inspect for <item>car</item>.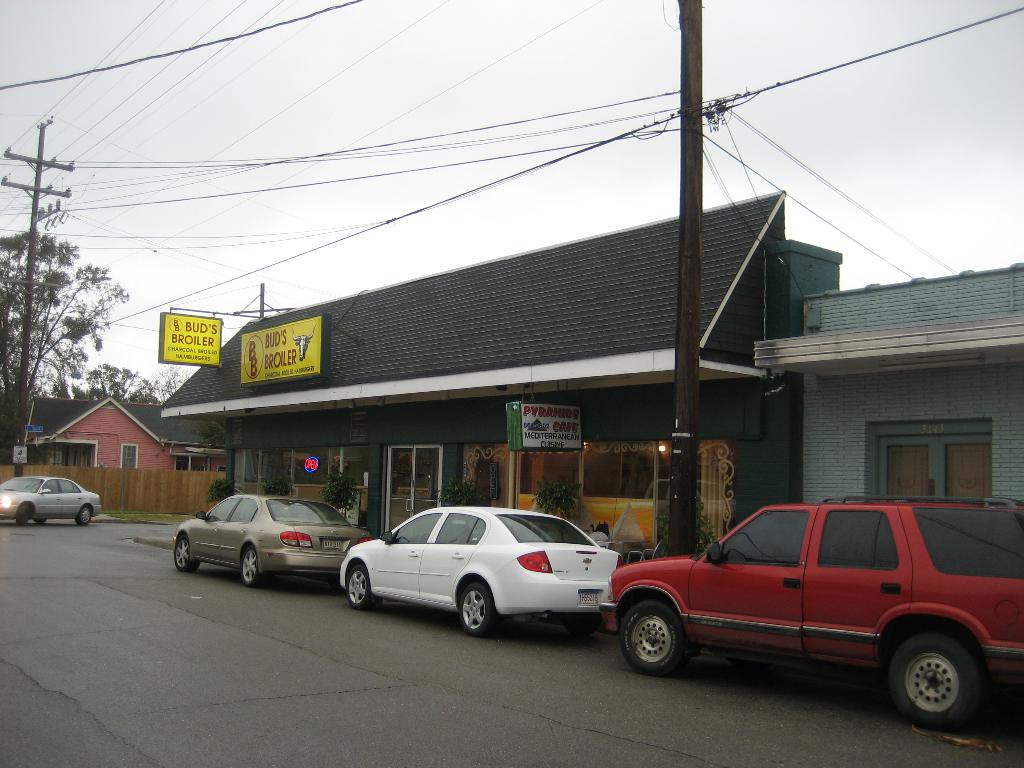
Inspection: x1=338, y1=508, x2=625, y2=637.
